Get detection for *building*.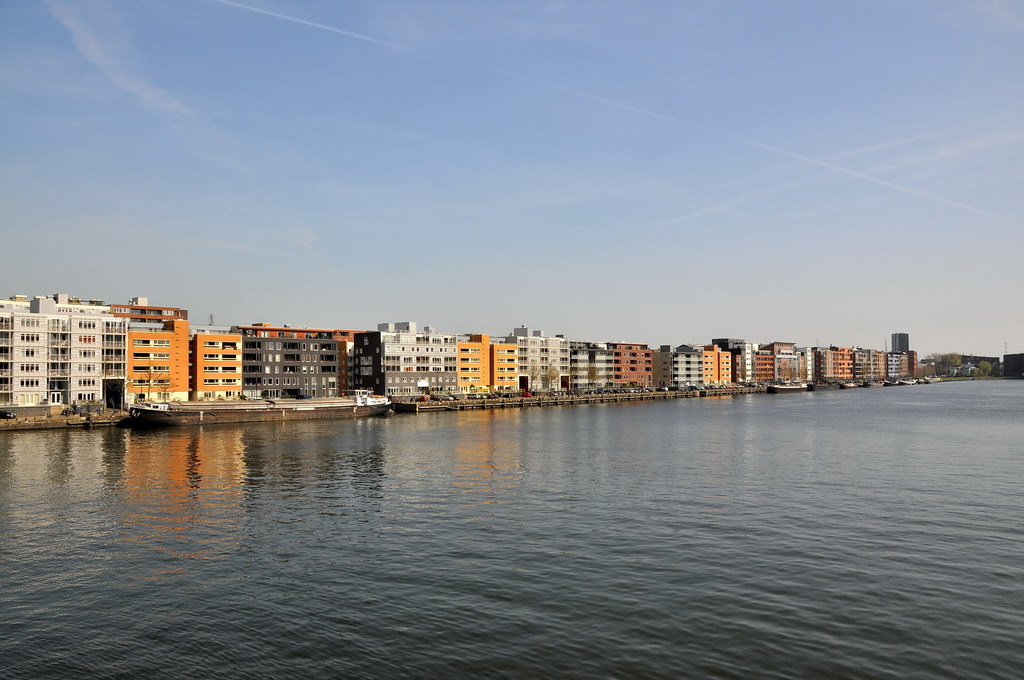
Detection: 492 338 520 391.
